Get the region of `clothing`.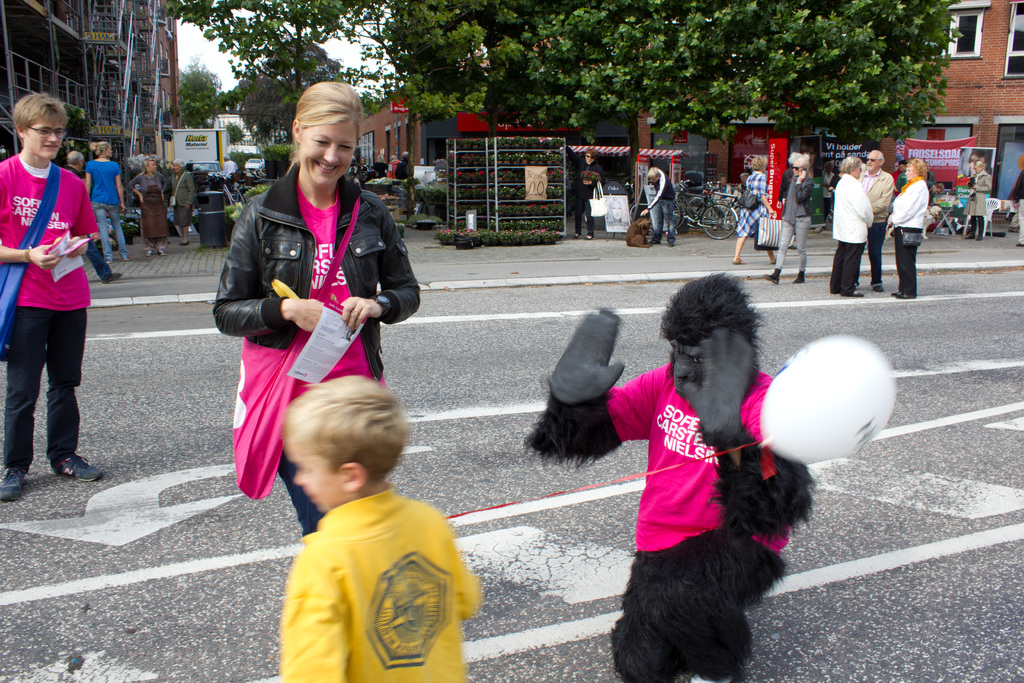
locate(778, 168, 820, 269).
